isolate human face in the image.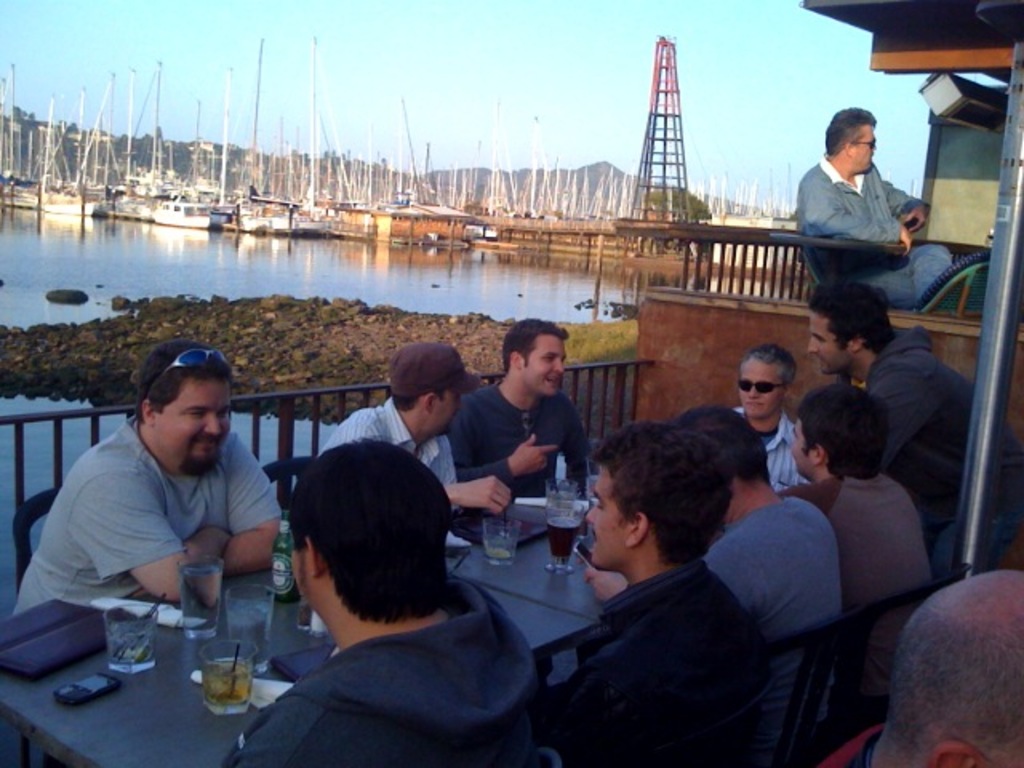
Isolated region: bbox(582, 466, 630, 565).
